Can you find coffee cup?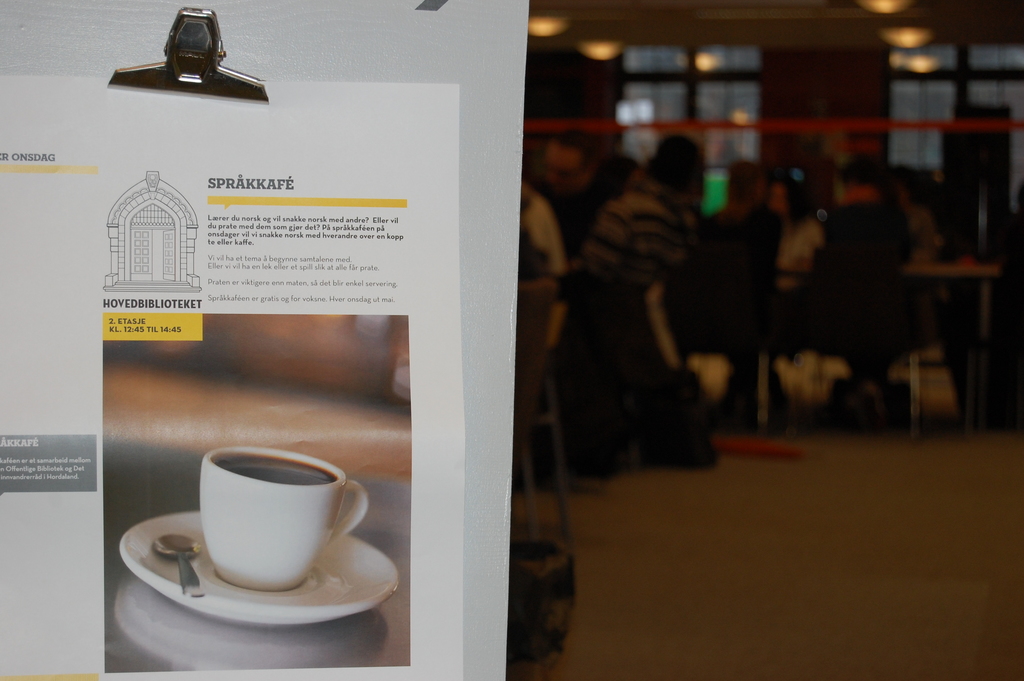
Yes, bounding box: Rect(194, 441, 369, 591).
